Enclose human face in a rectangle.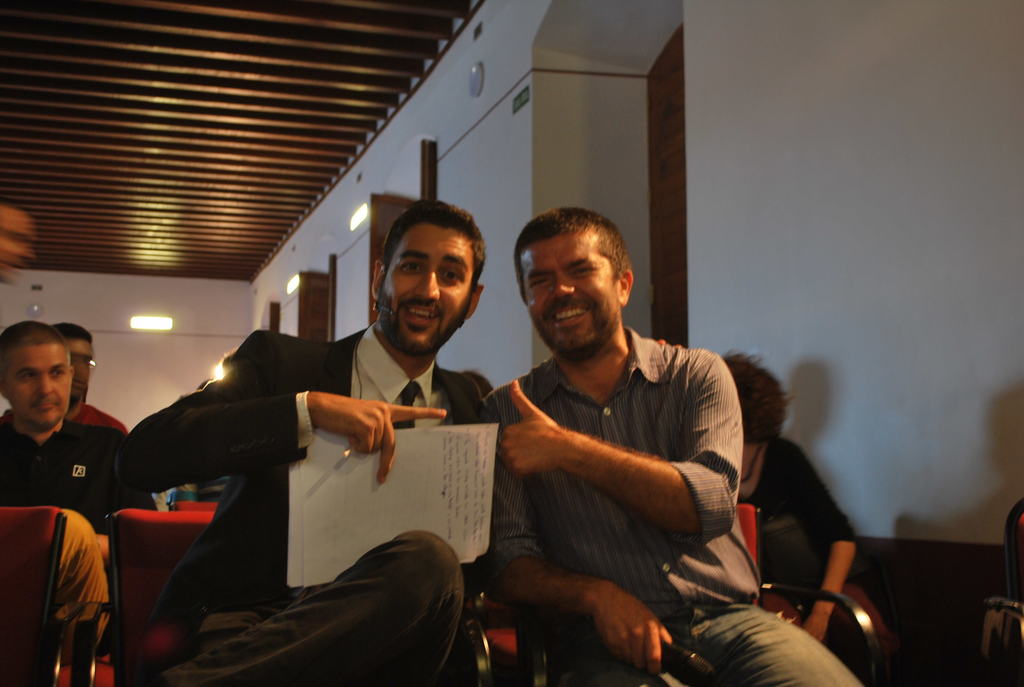
0/211/33/287.
